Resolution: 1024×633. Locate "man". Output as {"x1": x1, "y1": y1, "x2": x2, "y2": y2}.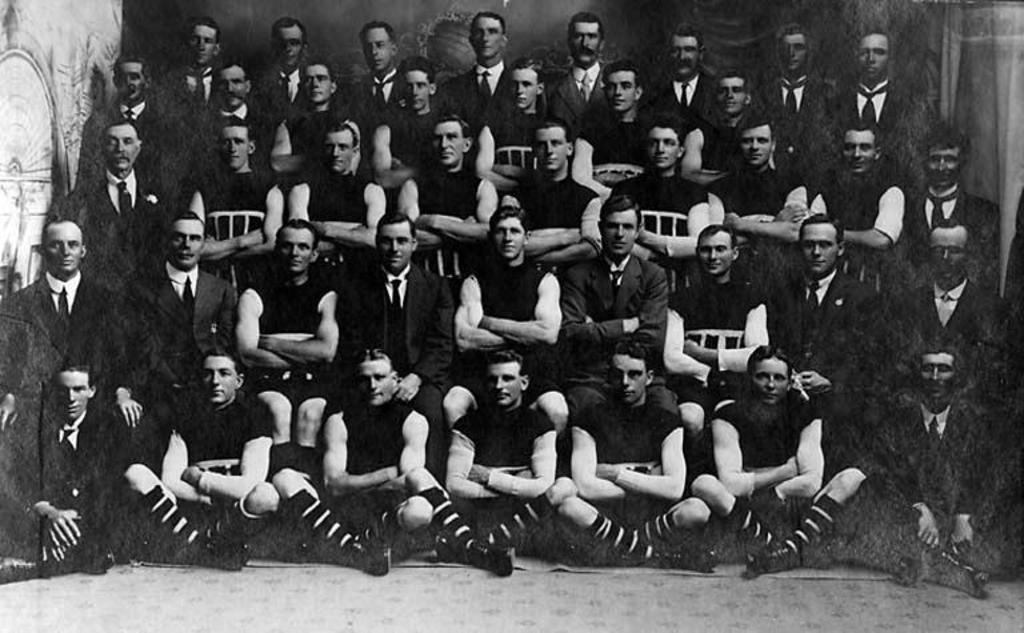
{"x1": 385, "y1": 112, "x2": 508, "y2": 287}.
